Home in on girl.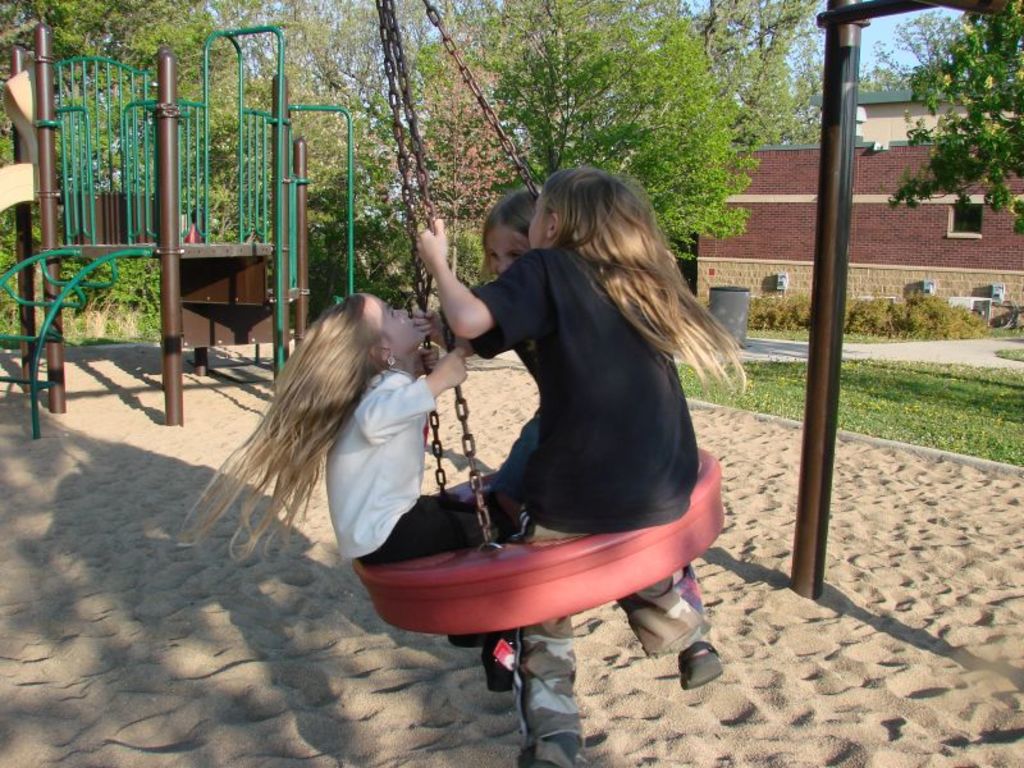
Homed in at [x1=186, y1=293, x2=520, y2=694].
